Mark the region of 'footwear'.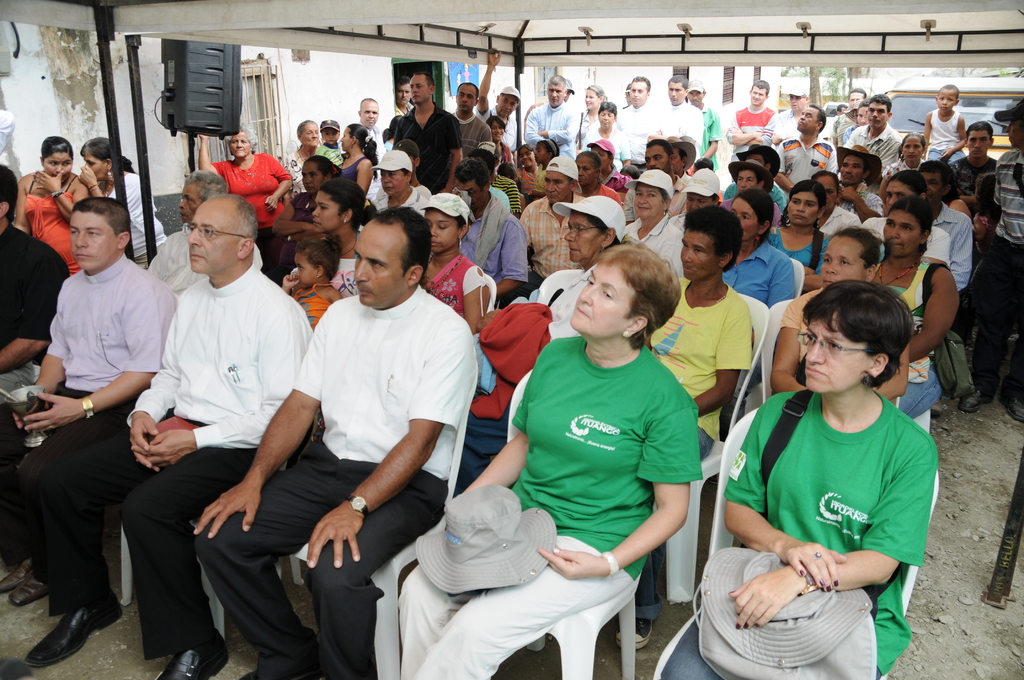
Region: <bbox>1000, 388, 1023, 425</bbox>.
